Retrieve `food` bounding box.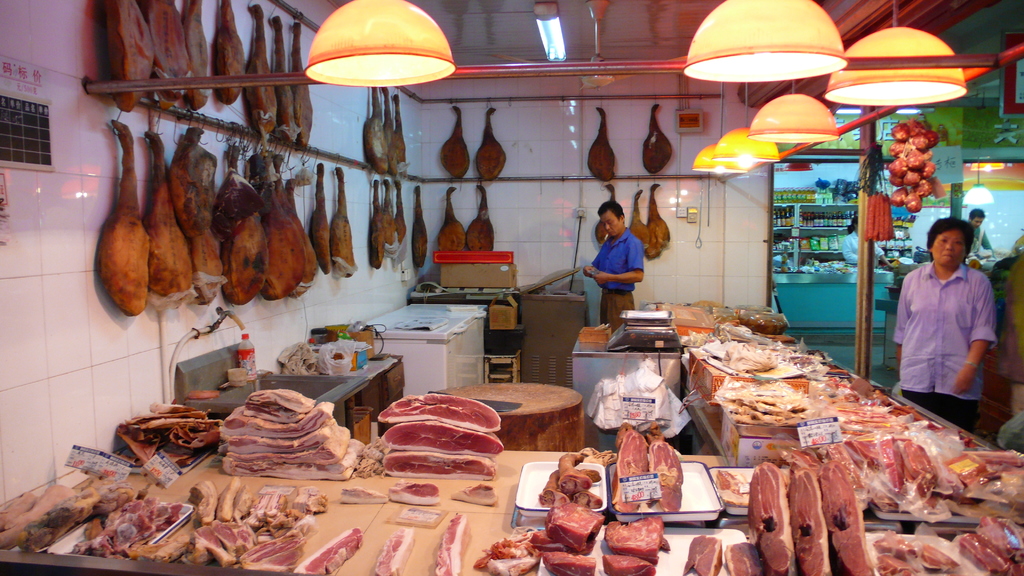
Bounding box: bbox(307, 163, 333, 276).
